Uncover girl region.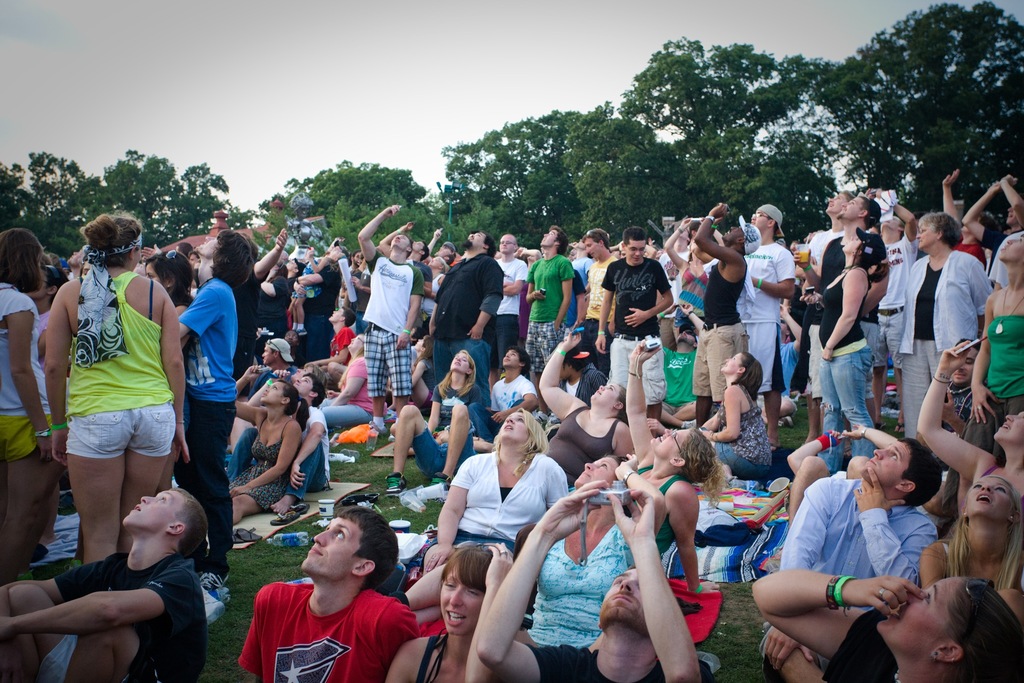
Uncovered: l=292, t=247, r=347, b=335.
